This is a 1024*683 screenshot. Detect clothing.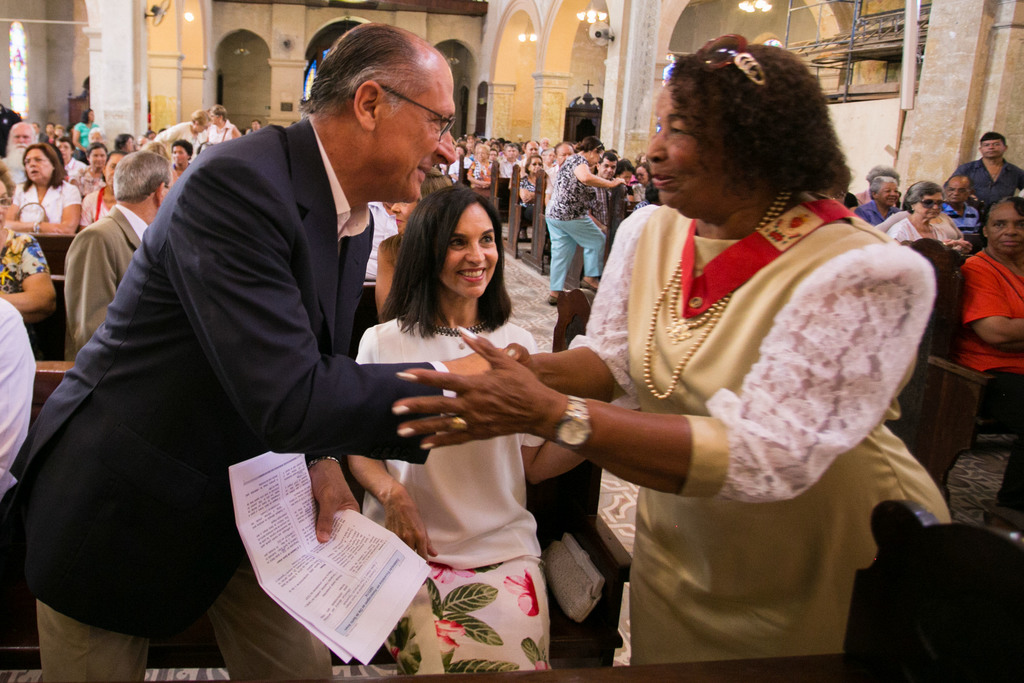
149,115,209,151.
